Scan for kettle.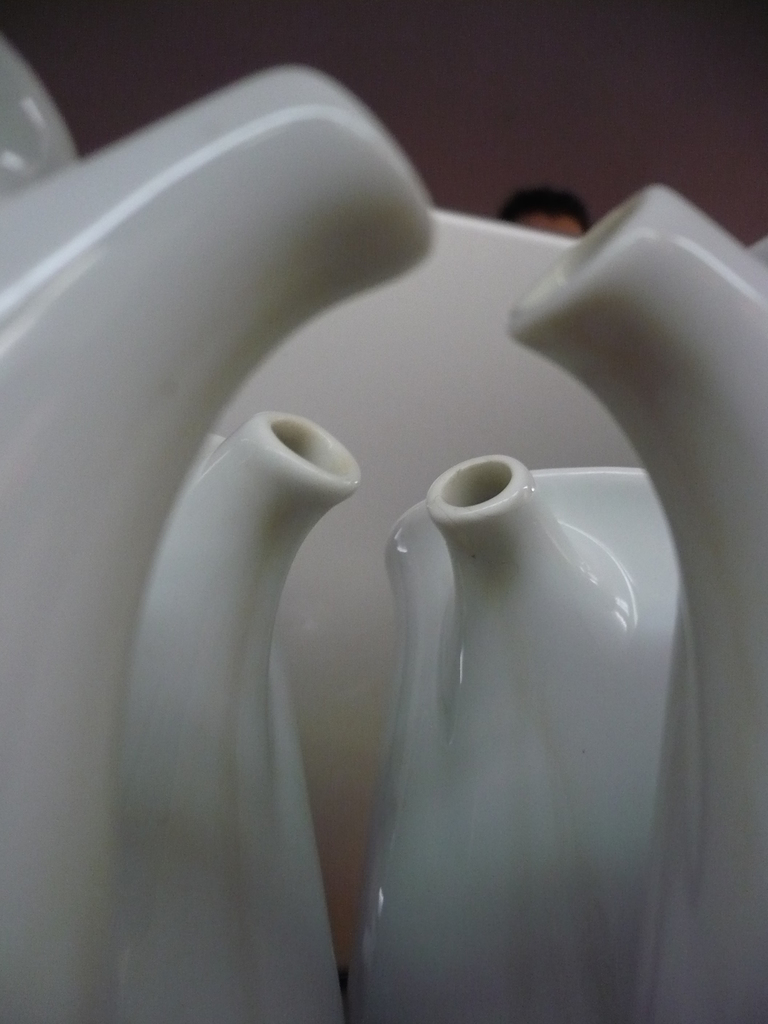
Scan result: l=116, t=409, r=349, b=1023.
